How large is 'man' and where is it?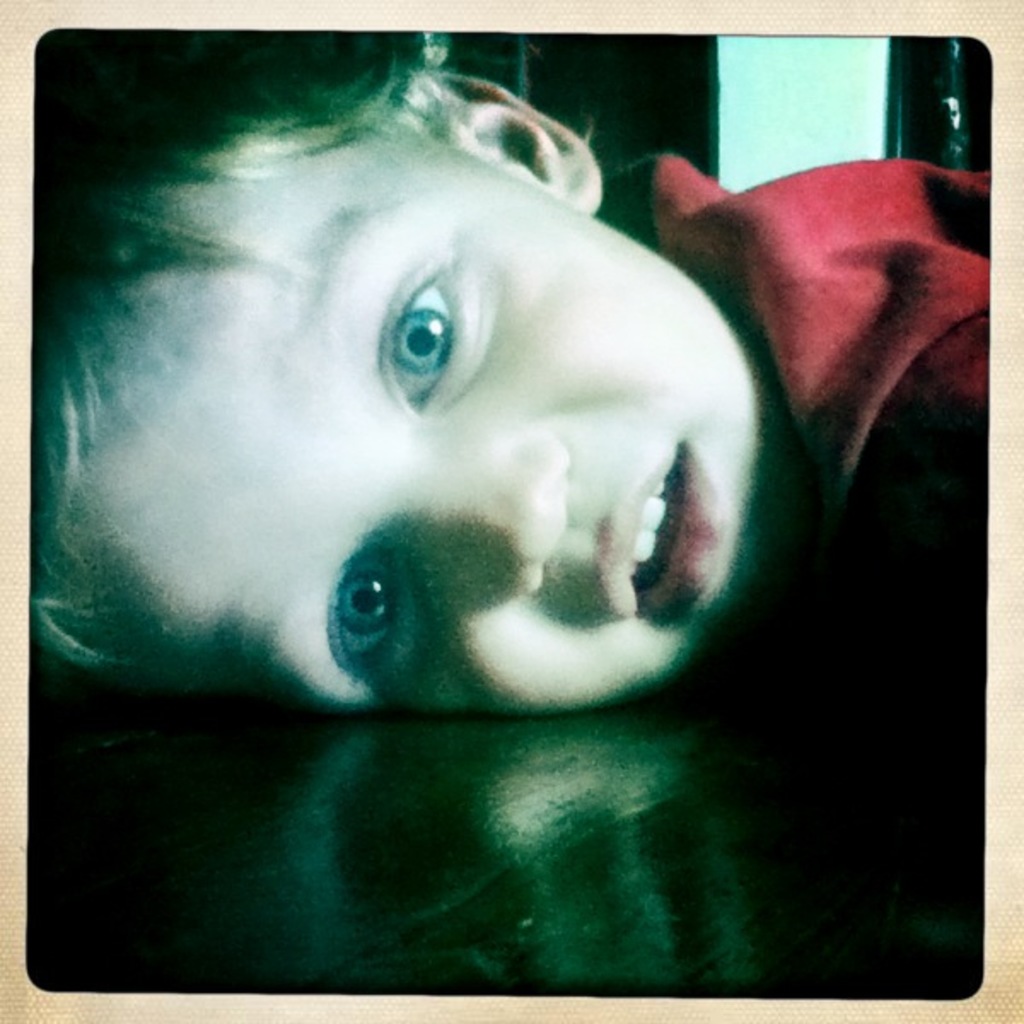
Bounding box: Rect(0, 44, 922, 807).
